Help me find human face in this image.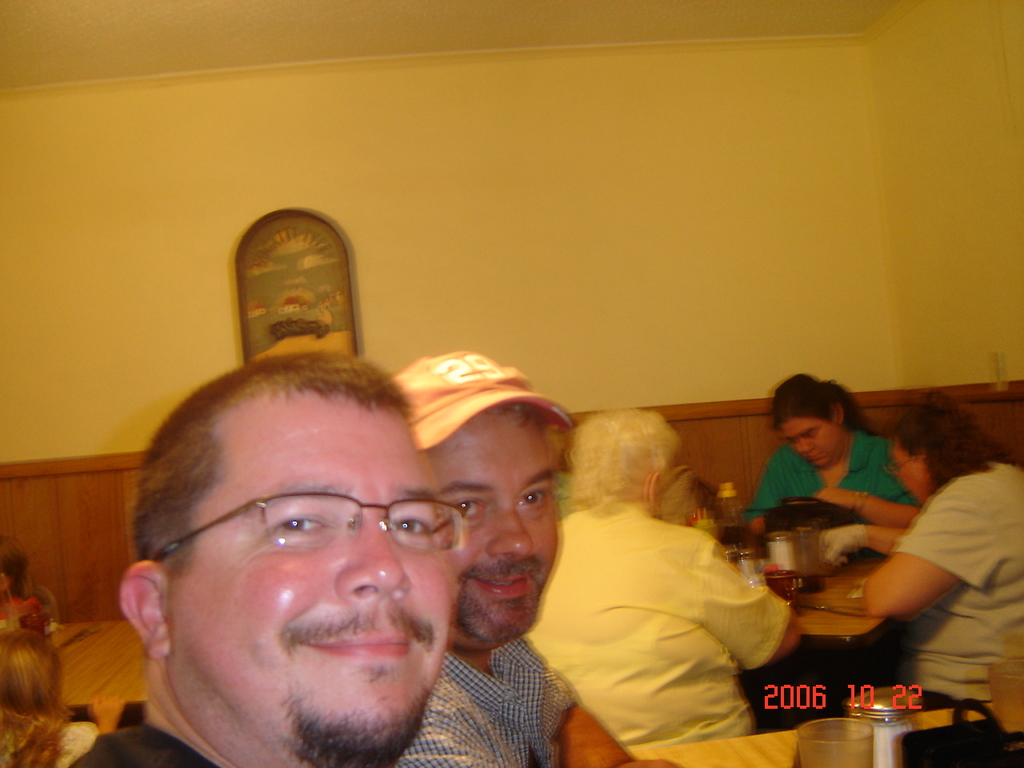
Found it: <bbox>167, 426, 458, 726</bbox>.
